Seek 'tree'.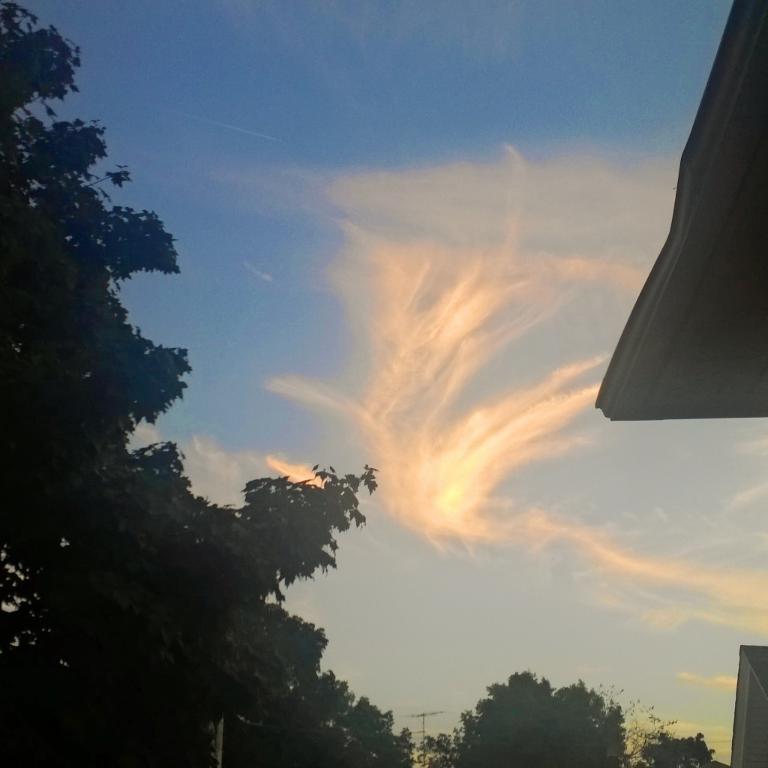
[0,0,423,767].
